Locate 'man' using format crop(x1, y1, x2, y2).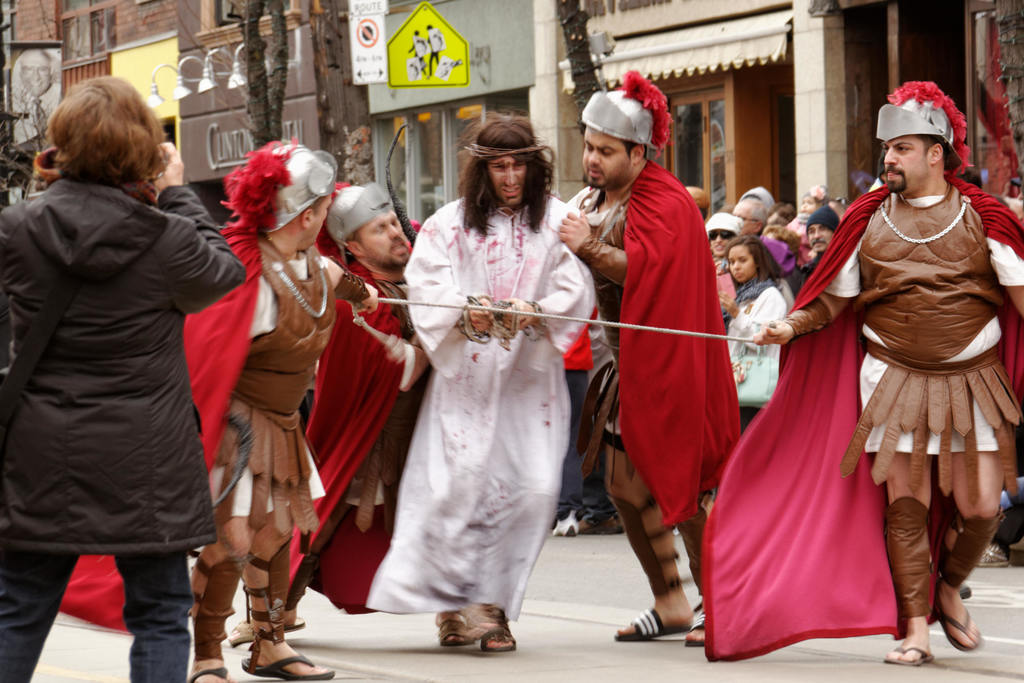
crop(570, 309, 627, 532).
